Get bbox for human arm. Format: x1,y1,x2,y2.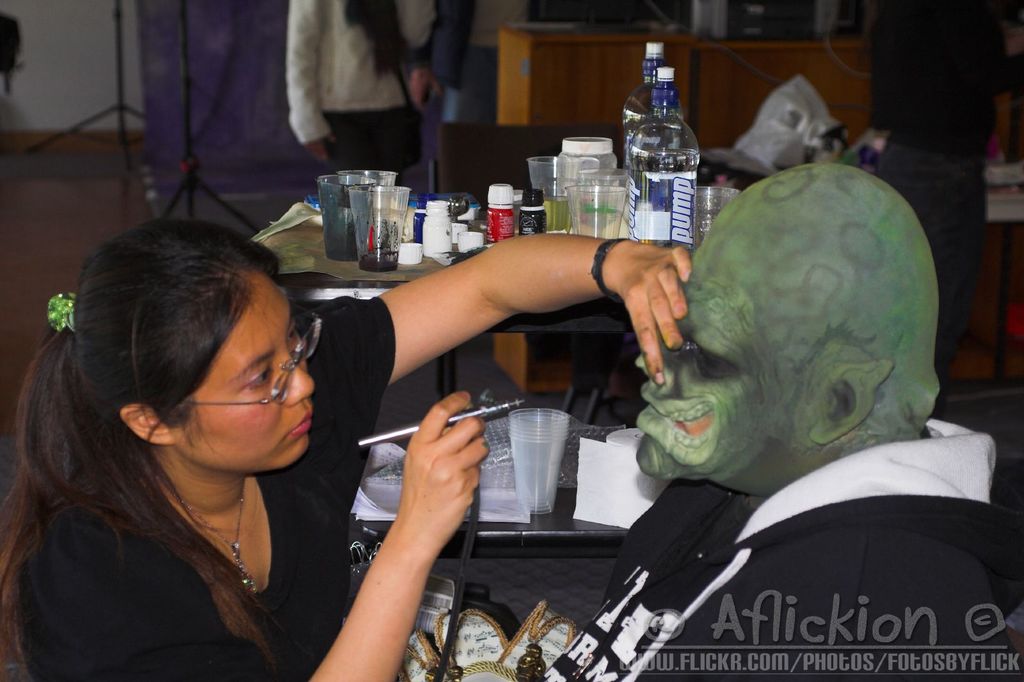
424,7,454,93.
